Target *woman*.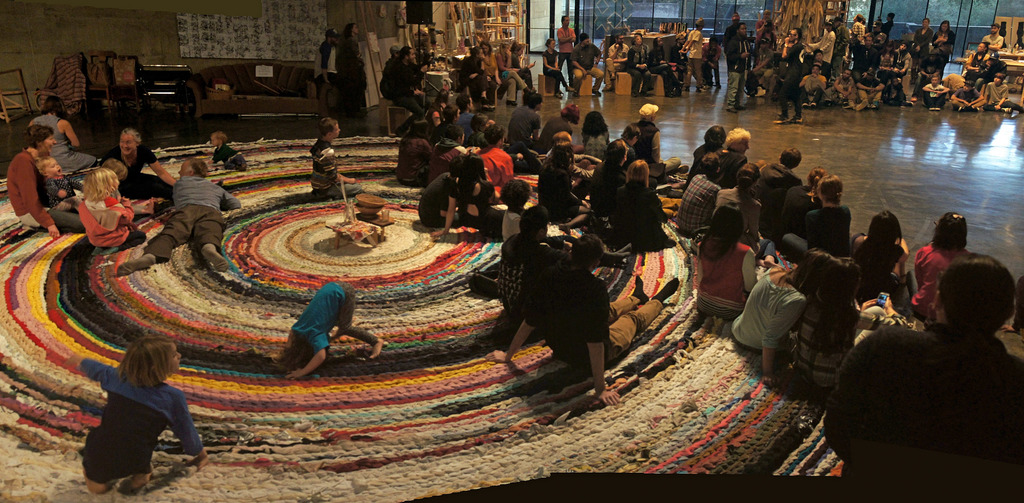
Target region: (801, 172, 851, 254).
